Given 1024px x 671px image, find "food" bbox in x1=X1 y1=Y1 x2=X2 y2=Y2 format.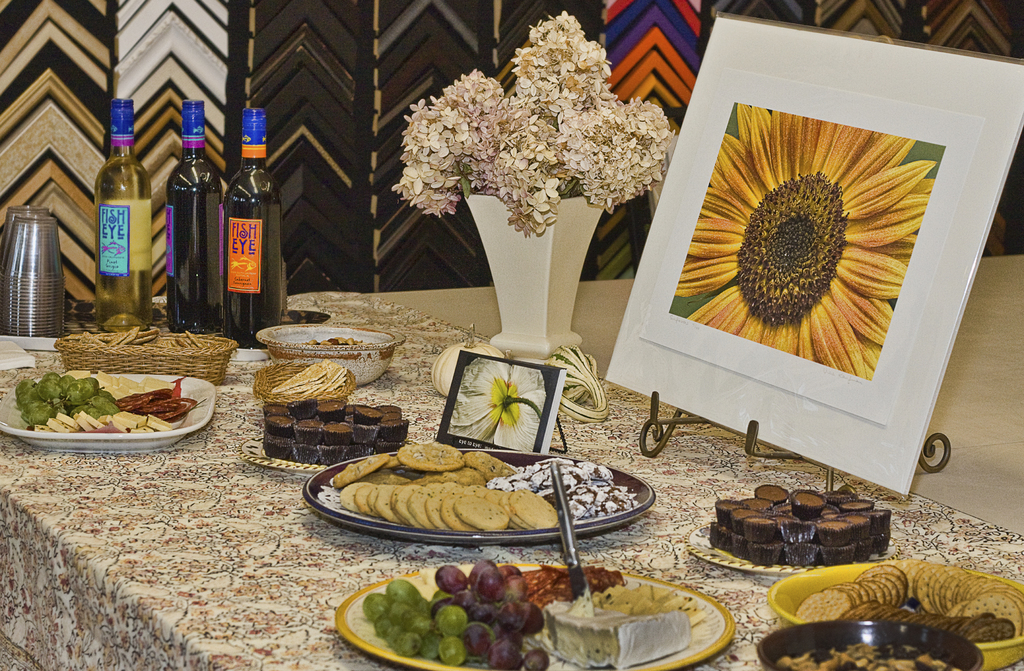
x1=64 y1=327 x2=211 y2=346.
